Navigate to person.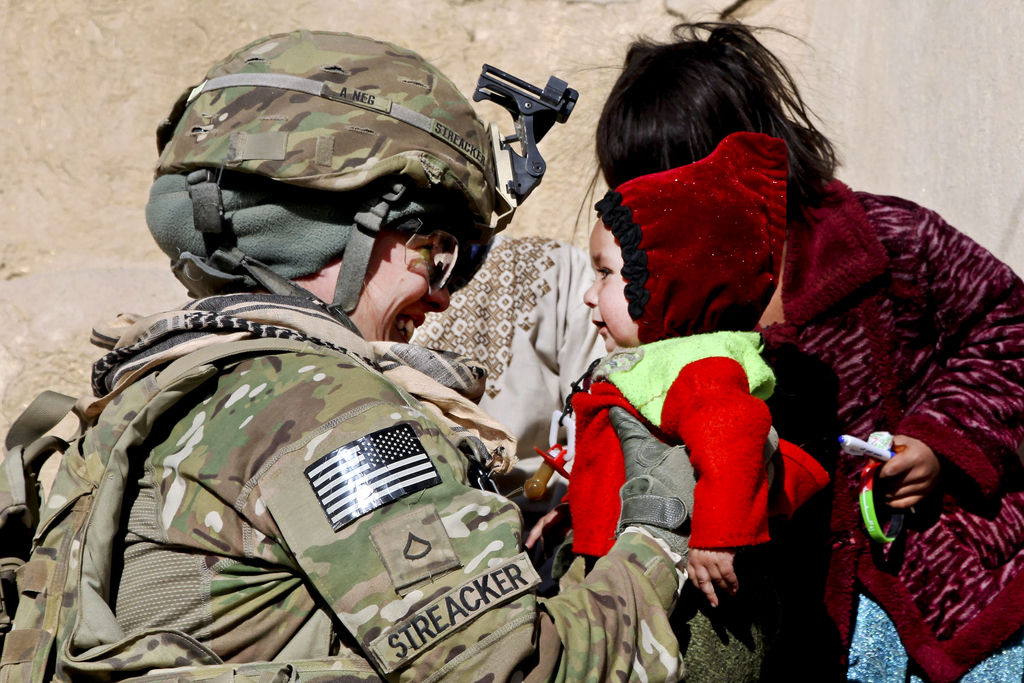
Navigation target: (left=584, top=18, right=1023, bottom=682).
